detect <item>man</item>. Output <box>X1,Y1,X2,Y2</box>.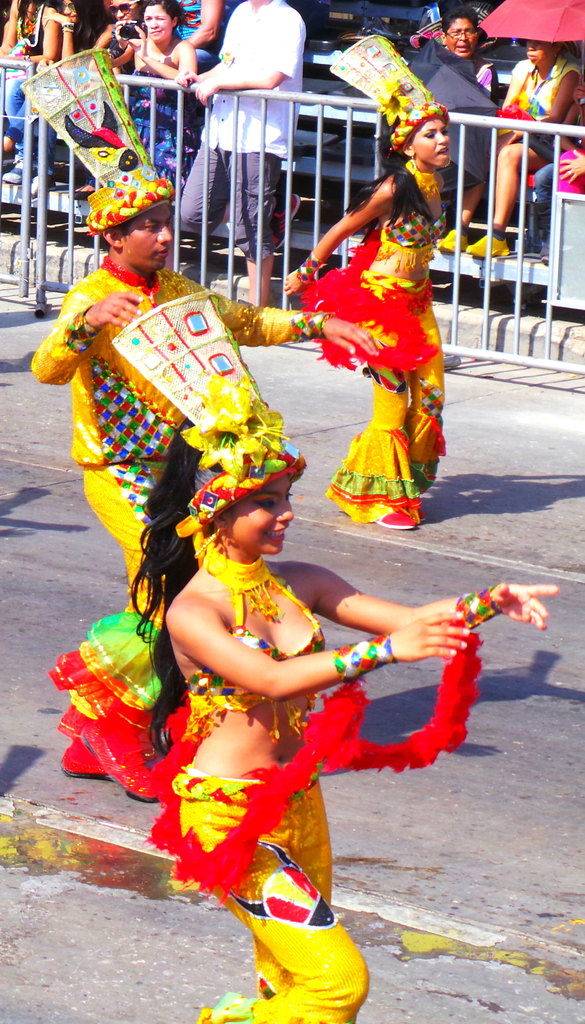
<box>30,164,380,799</box>.
